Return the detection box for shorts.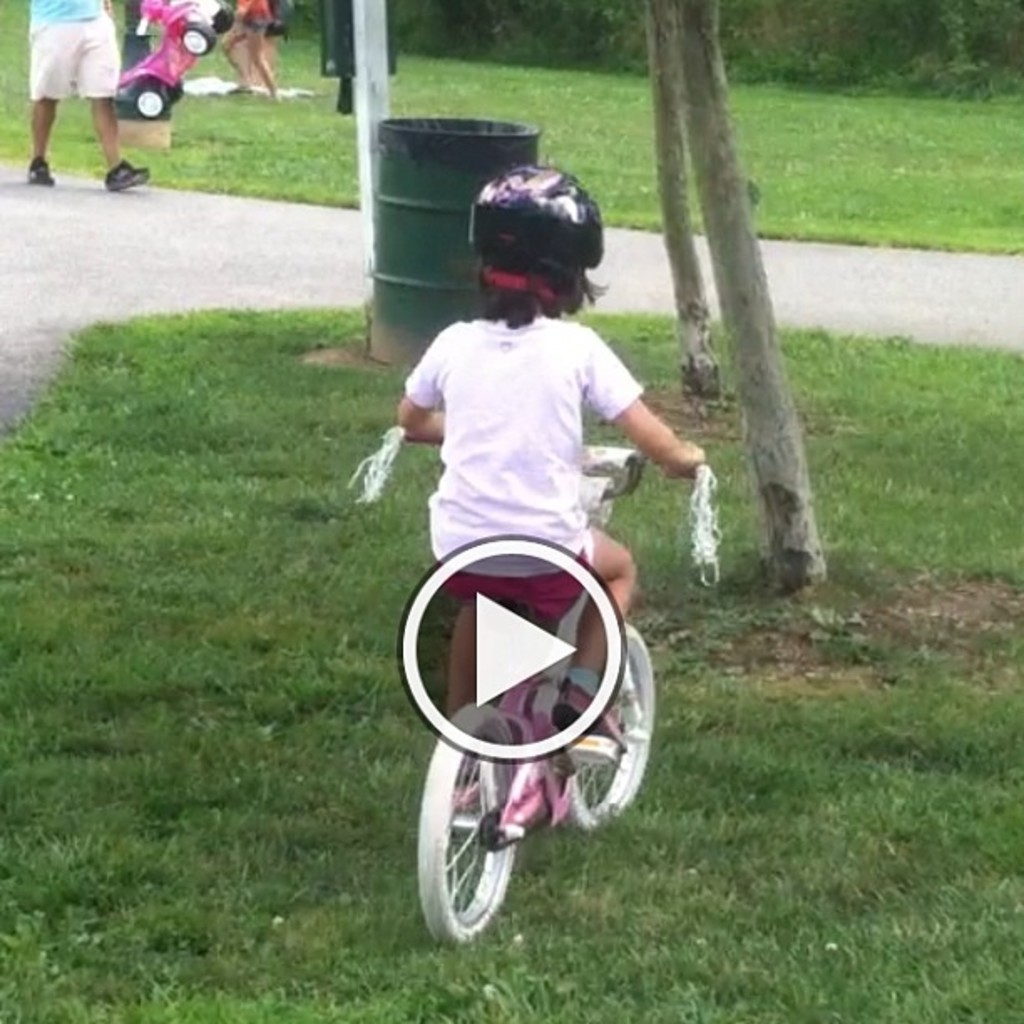
l=28, t=13, r=125, b=95.
